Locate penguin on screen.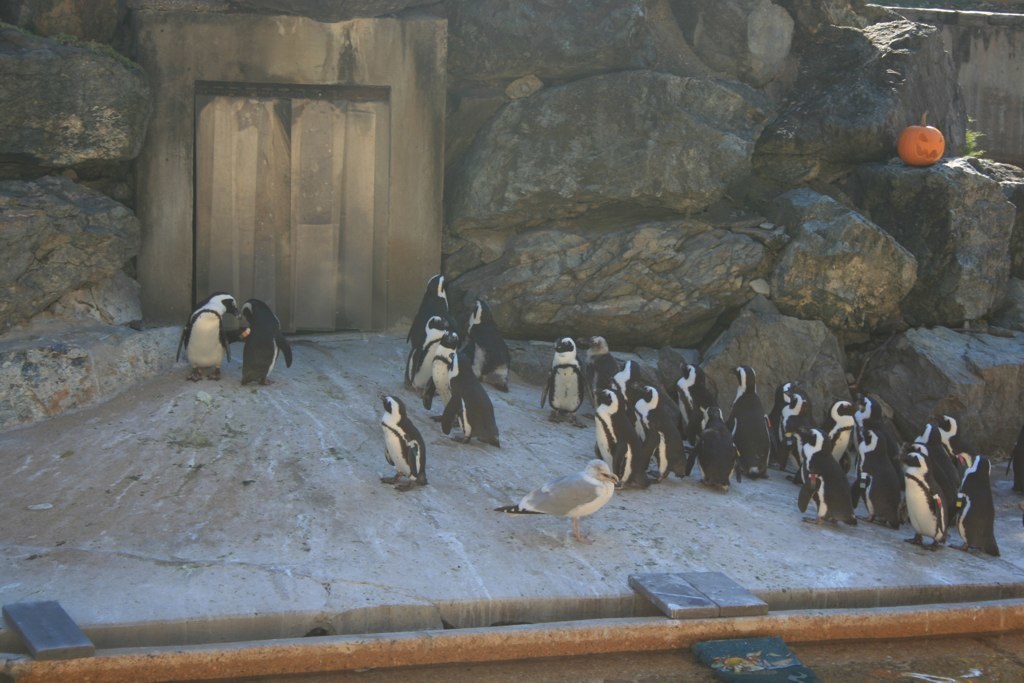
On screen at <bbox>173, 290, 241, 381</bbox>.
